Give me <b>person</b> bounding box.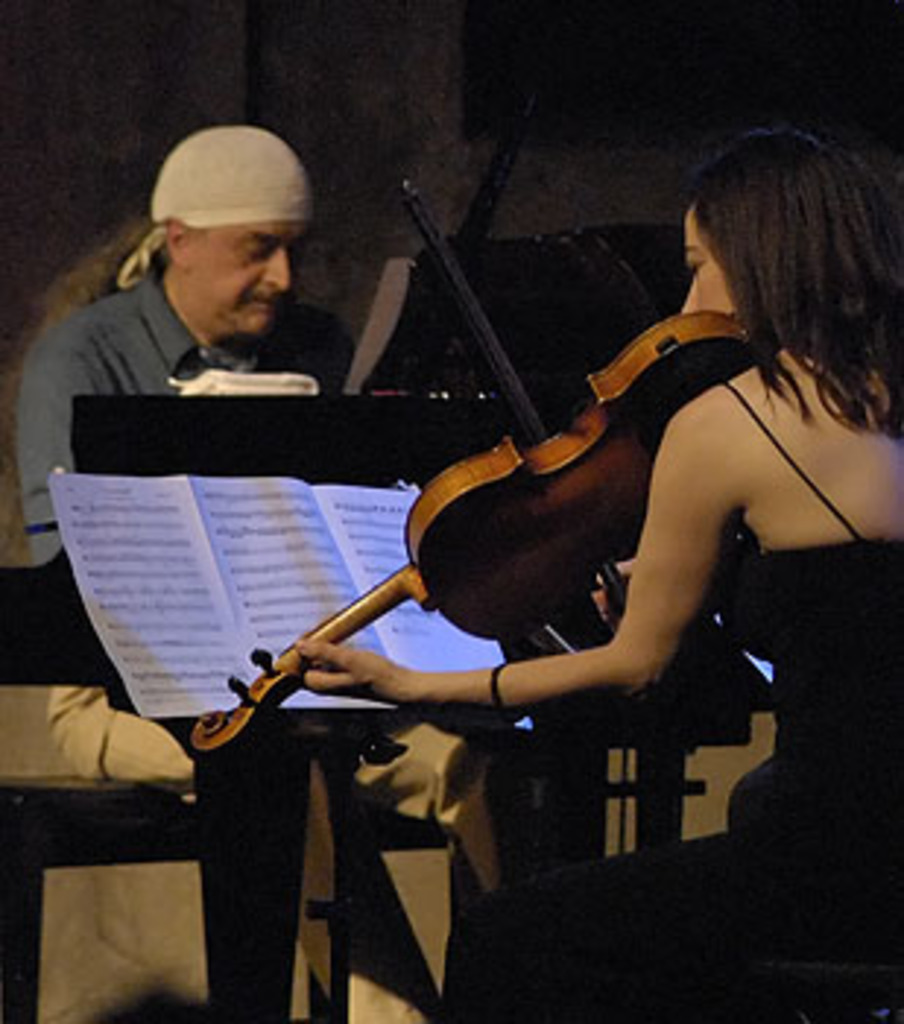
(left=266, top=114, right=901, bottom=1021).
